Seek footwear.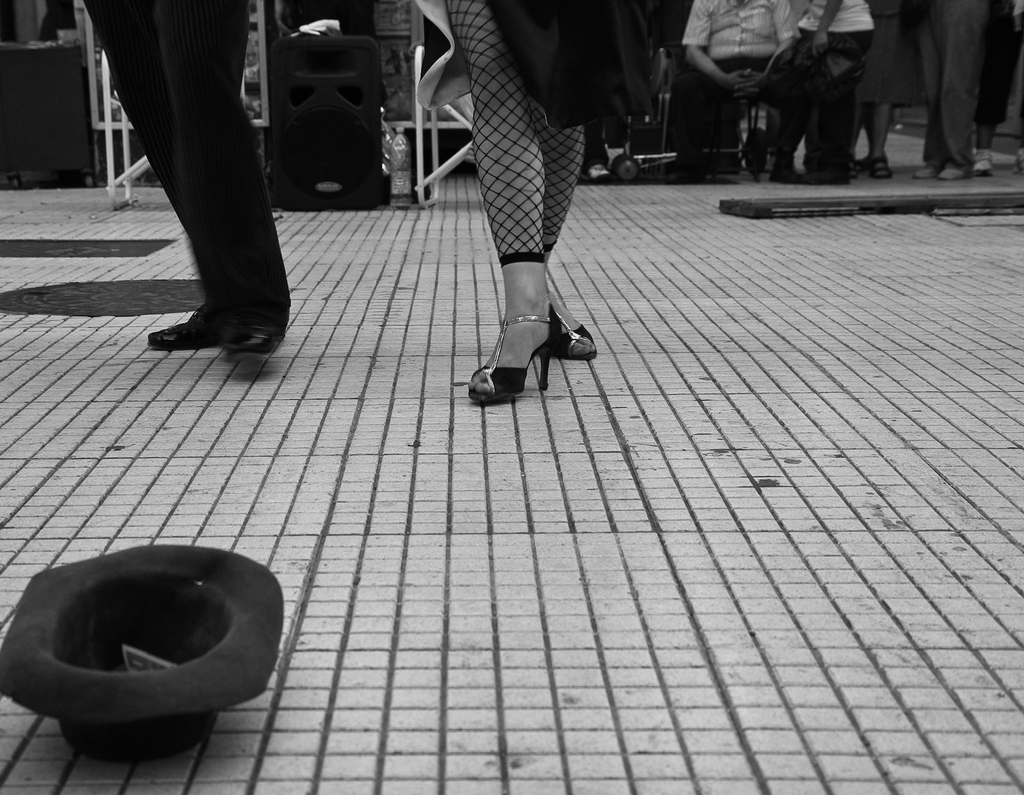
bbox=[868, 154, 892, 180].
